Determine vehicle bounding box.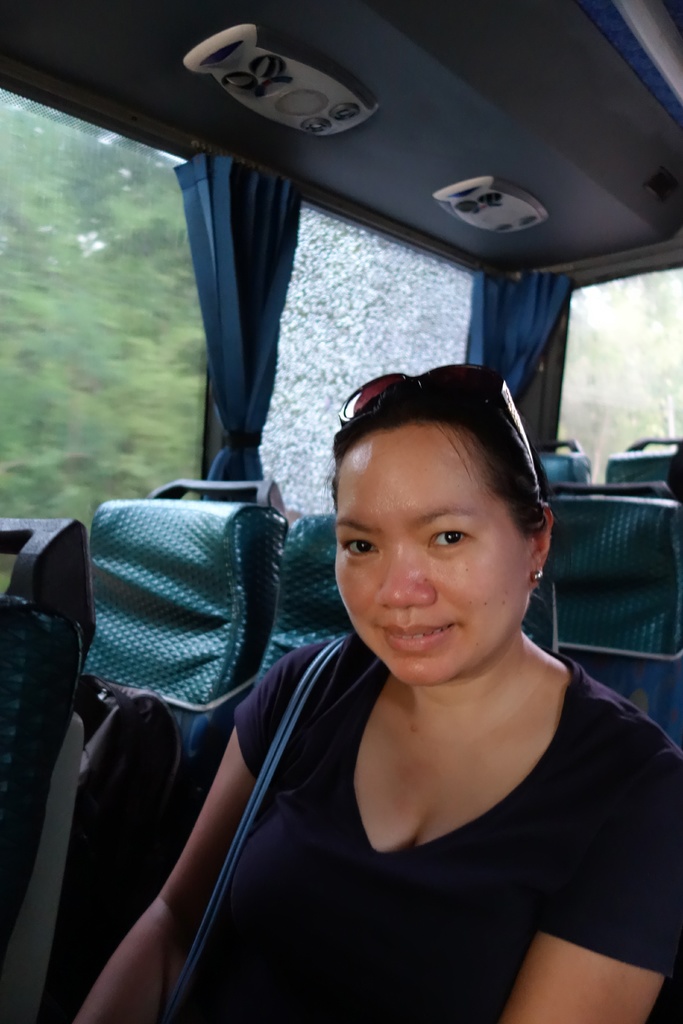
Determined: locate(0, 0, 682, 993).
